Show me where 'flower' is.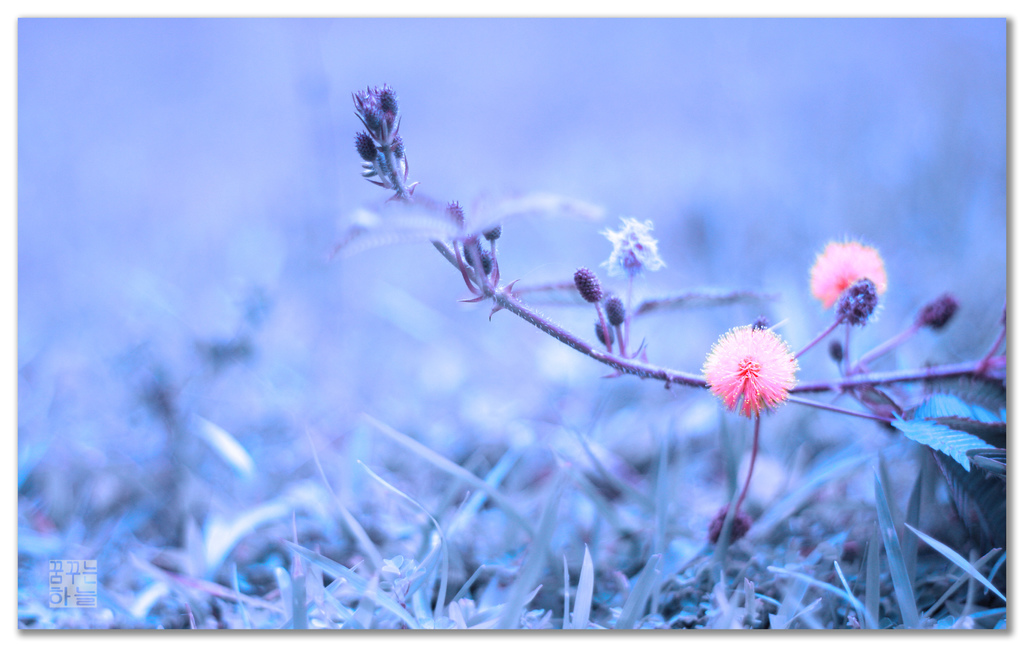
'flower' is at box(808, 239, 888, 312).
